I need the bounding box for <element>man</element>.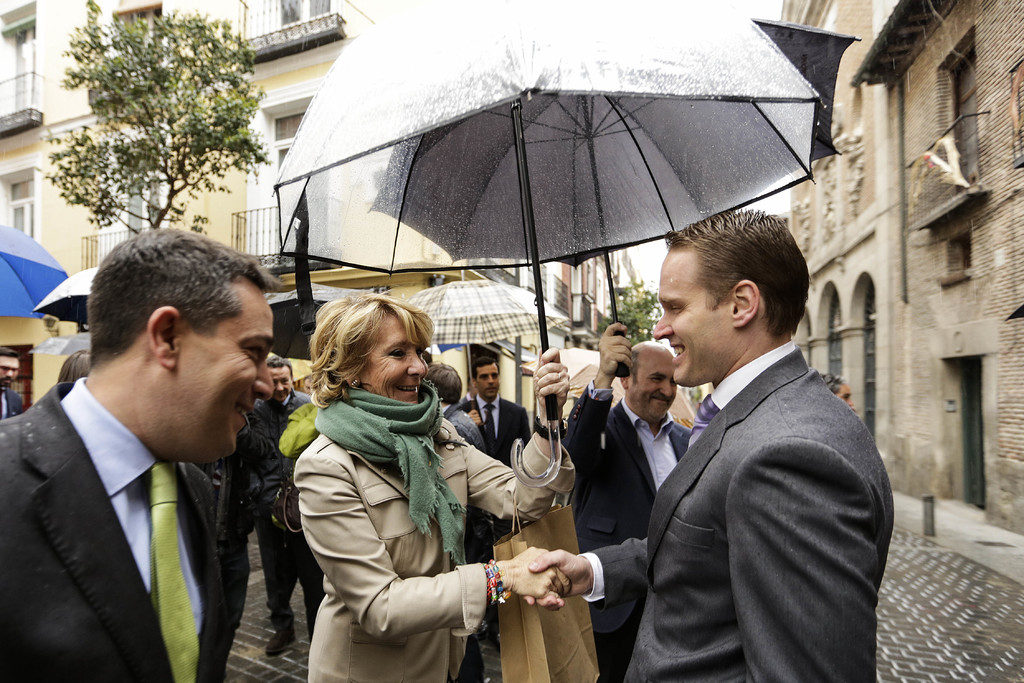
Here it is: region(461, 354, 526, 650).
